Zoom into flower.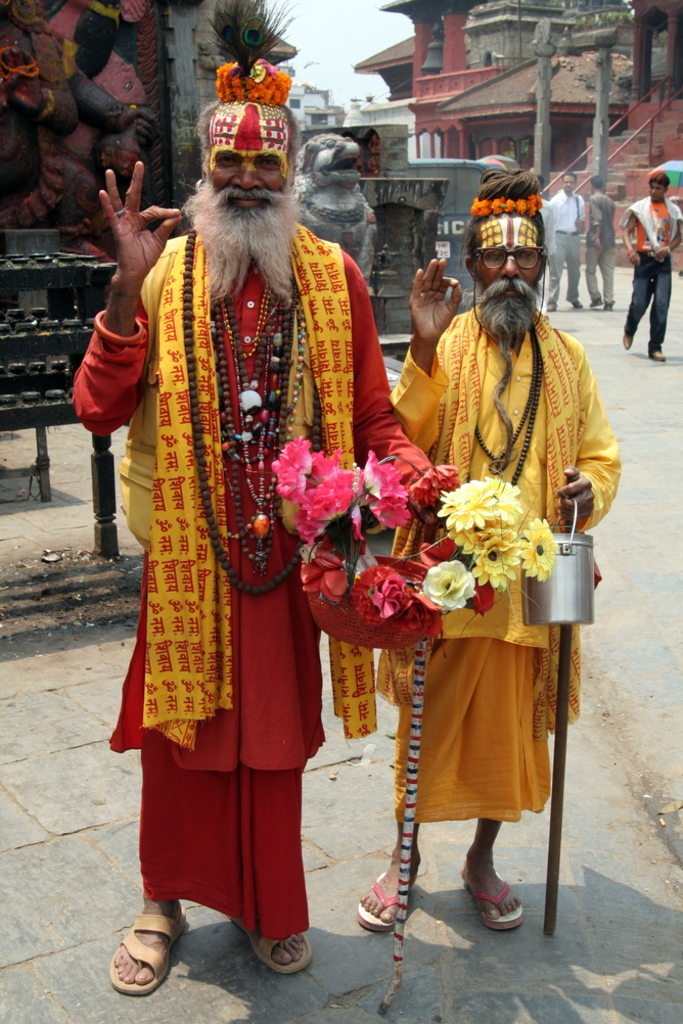
Zoom target: <box>437,483,518,530</box>.
